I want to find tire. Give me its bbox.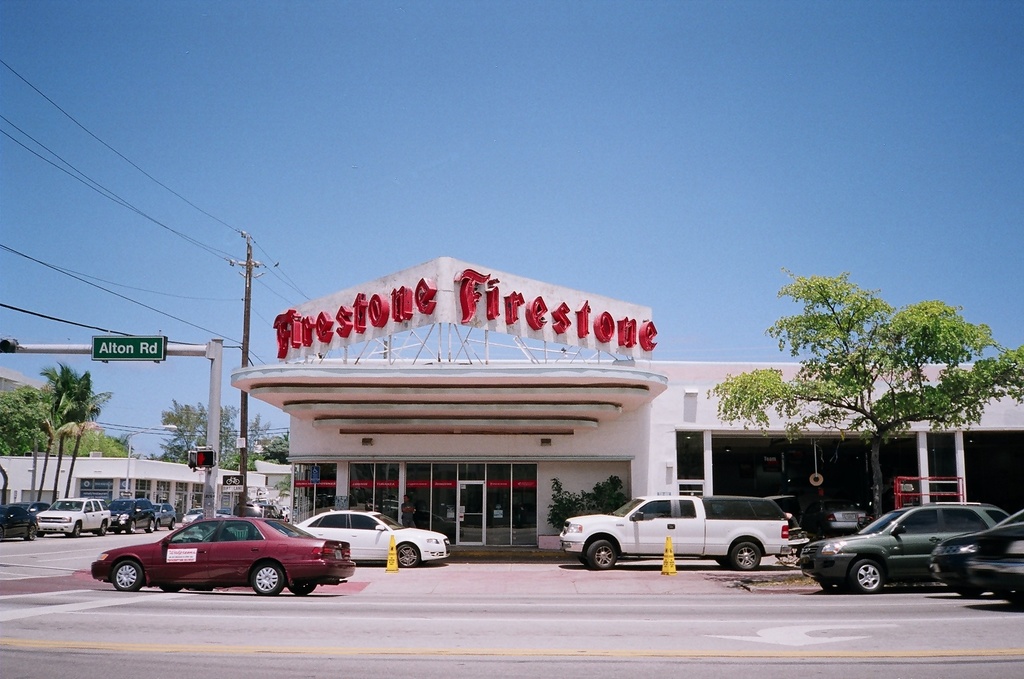
147:516:155:533.
